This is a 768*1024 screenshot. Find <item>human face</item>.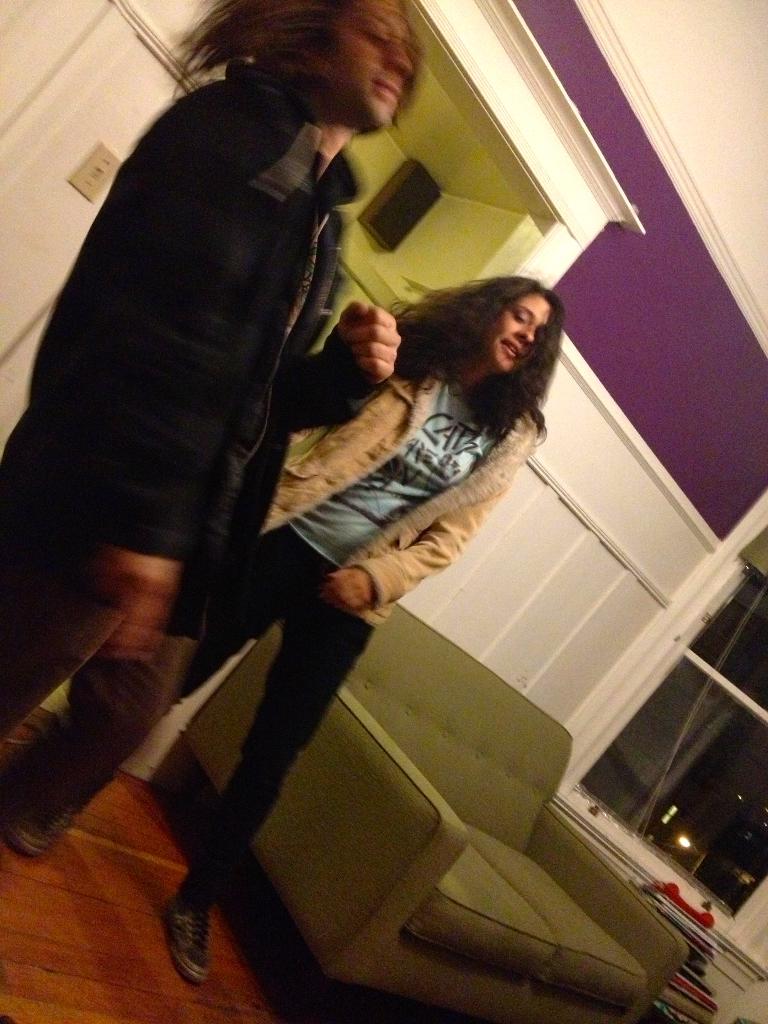
Bounding box: box(495, 298, 536, 368).
